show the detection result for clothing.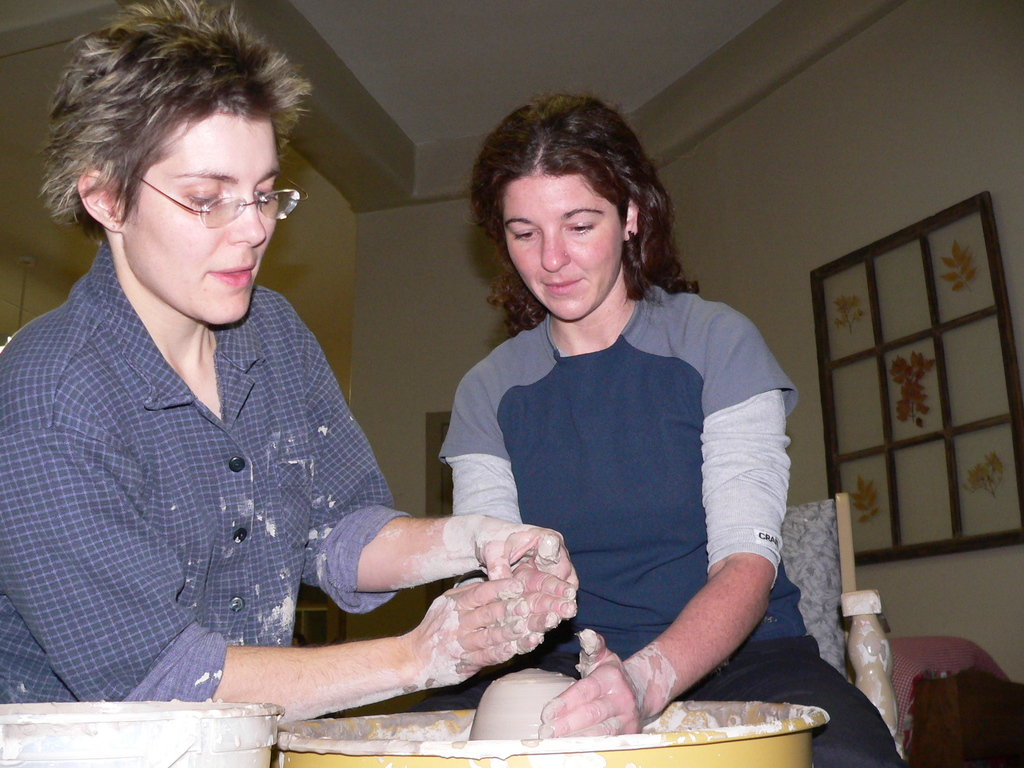
432 282 897 762.
